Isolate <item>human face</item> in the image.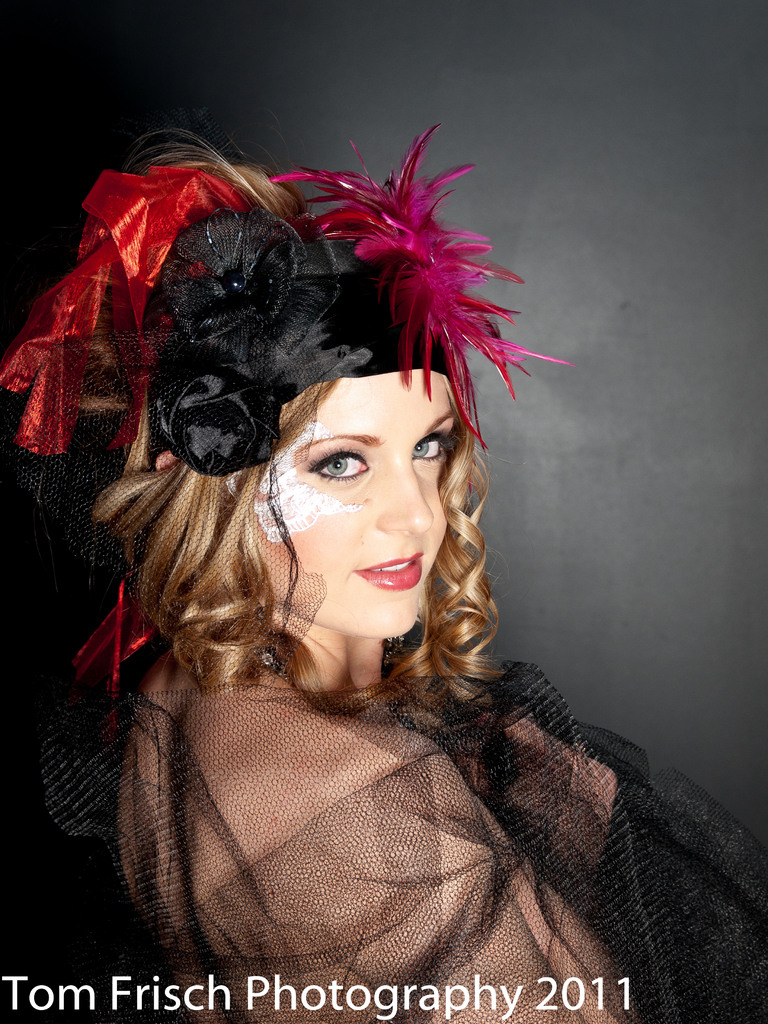
Isolated region: 250:374:461:638.
